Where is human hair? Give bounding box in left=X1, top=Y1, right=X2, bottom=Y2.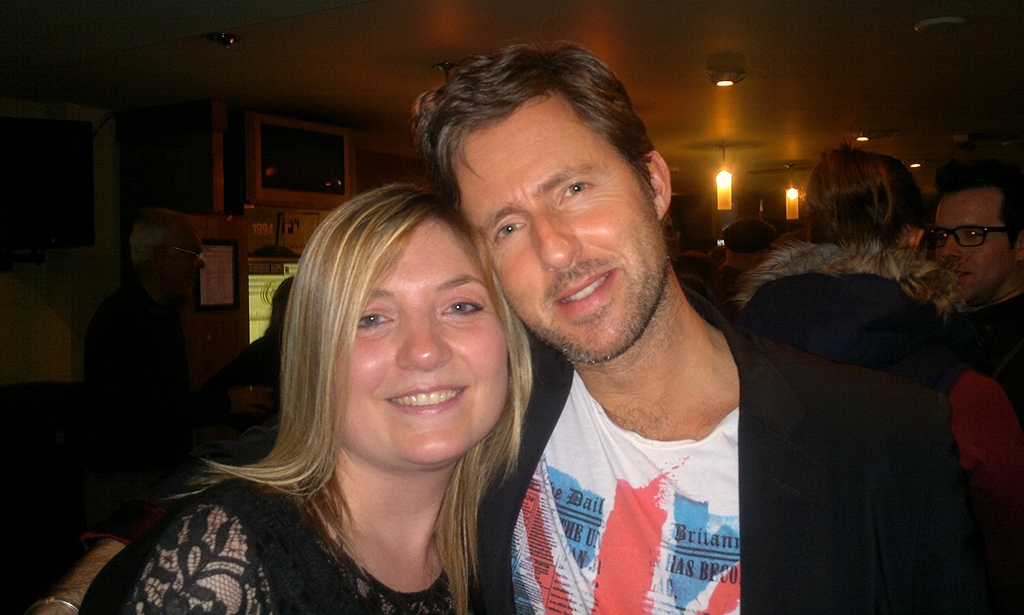
left=802, top=144, right=934, bottom=277.
